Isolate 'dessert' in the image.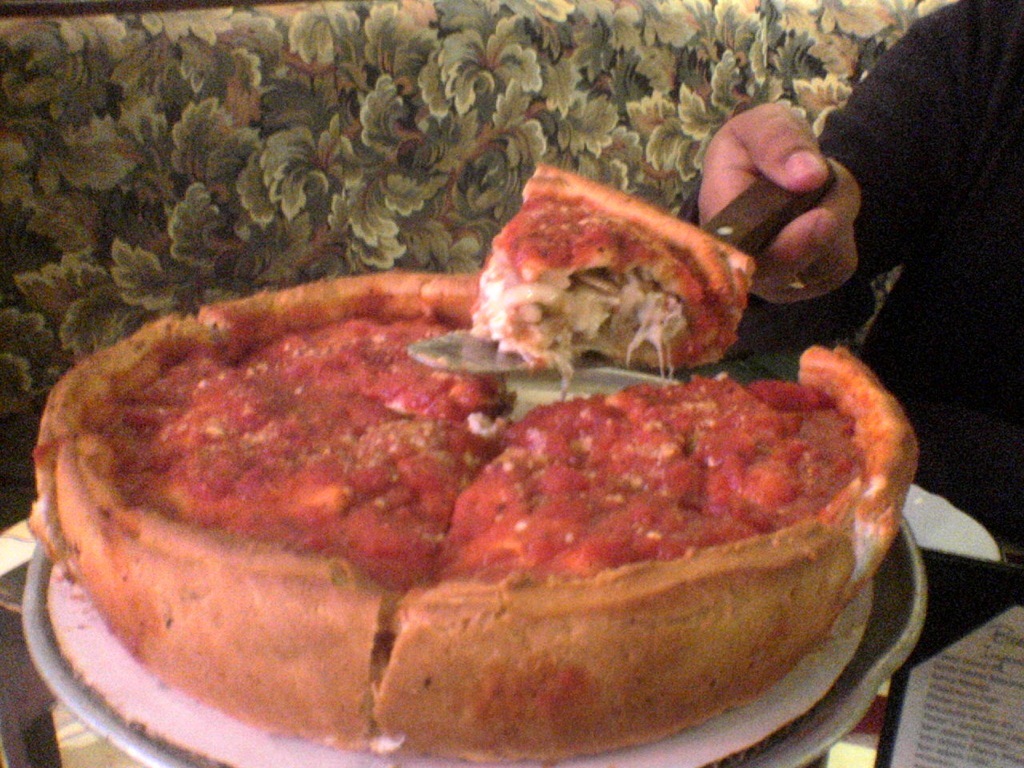
Isolated region: select_region(112, 276, 833, 767).
